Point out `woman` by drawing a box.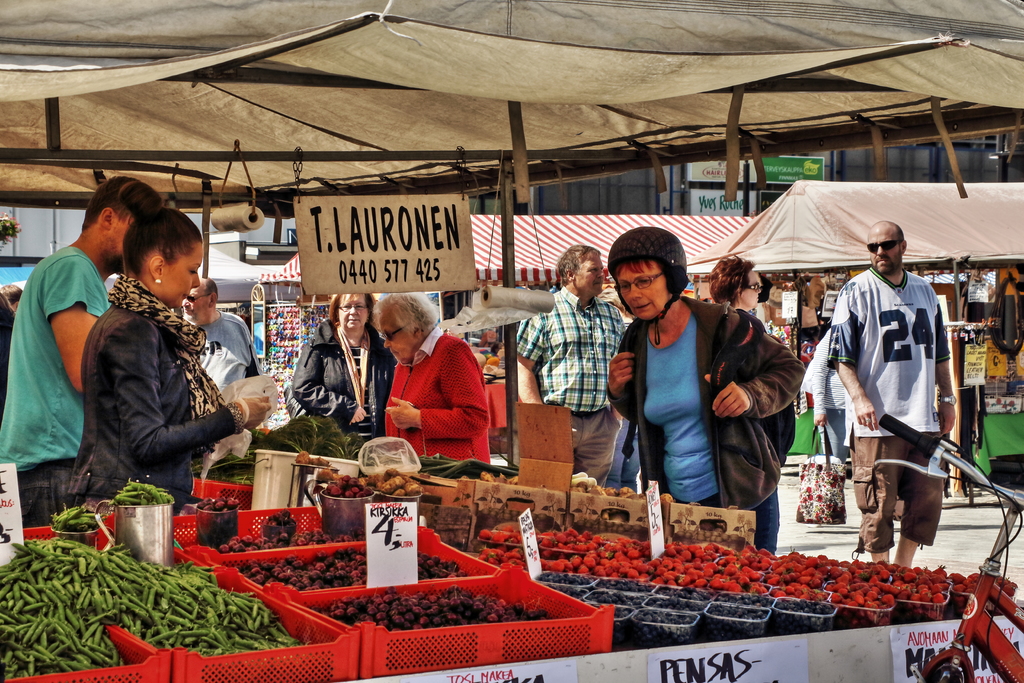
x1=602, y1=227, x2=811, y2=555.
